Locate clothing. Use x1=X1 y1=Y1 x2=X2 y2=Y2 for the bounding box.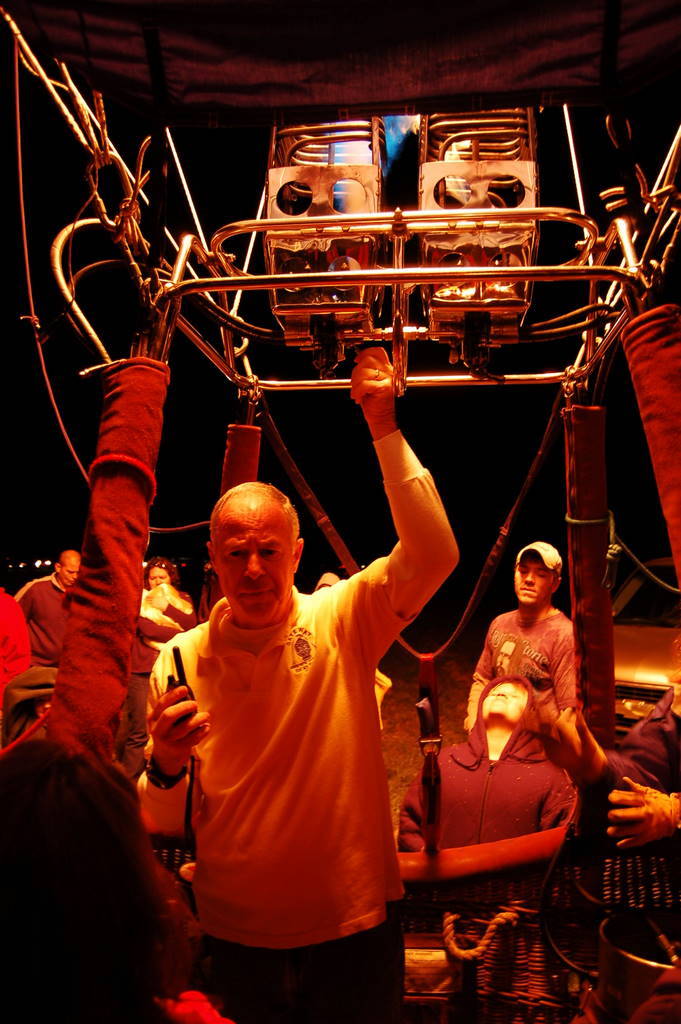
x1=393 y1=674 x2=576 y2=852.
